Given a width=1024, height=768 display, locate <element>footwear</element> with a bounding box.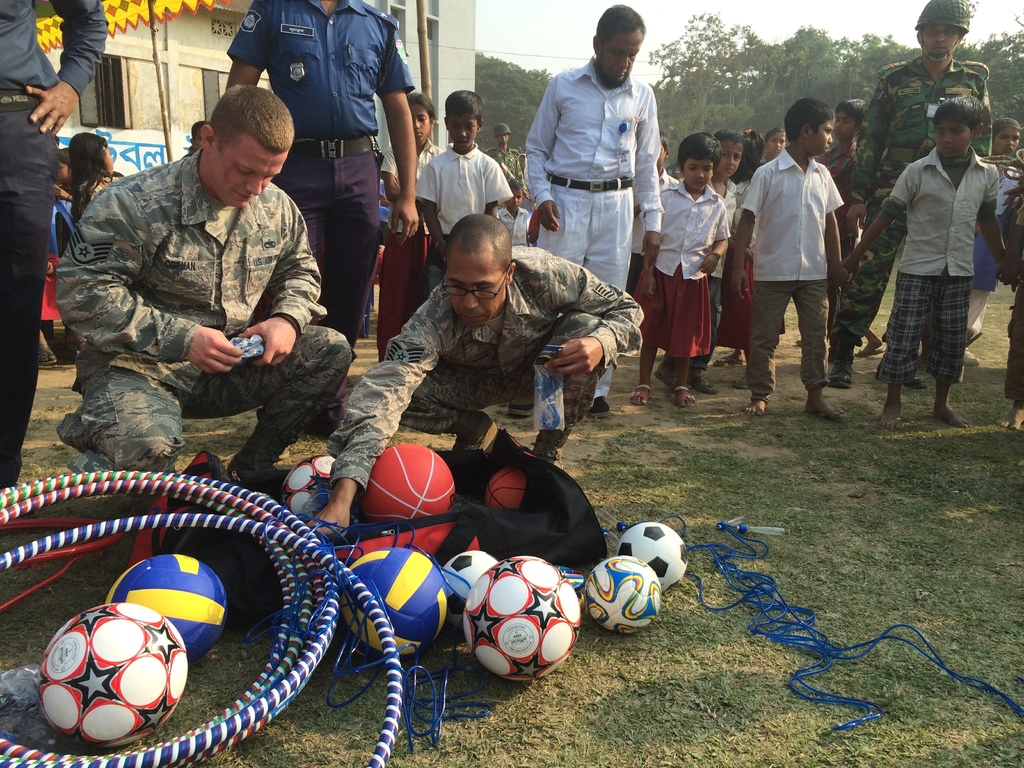
Located: x1=904 y1=377 x2=928 y2=388.
